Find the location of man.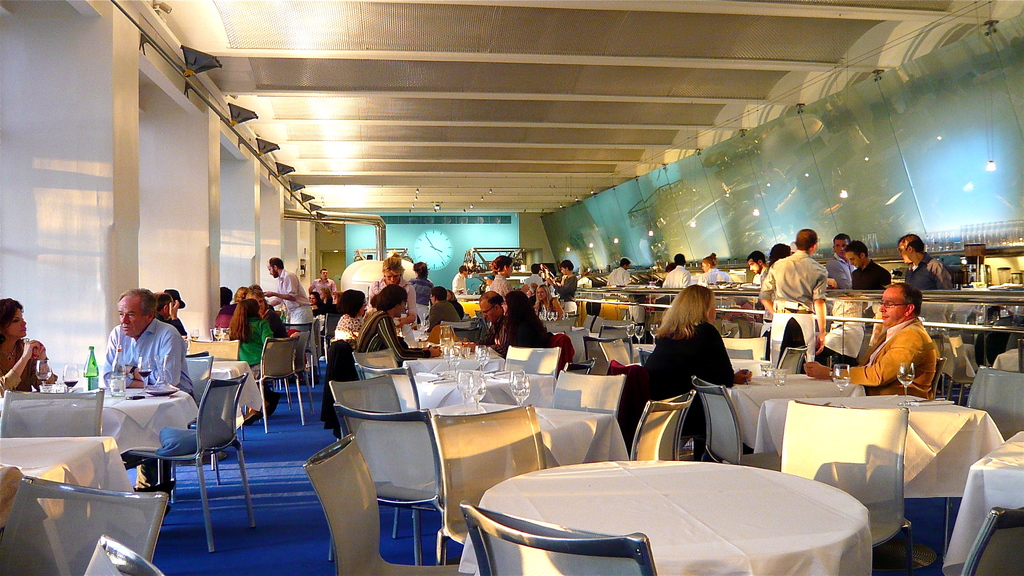
Location: {"left": 428, "top": 288, "right": 465, "bottom": 328}.
